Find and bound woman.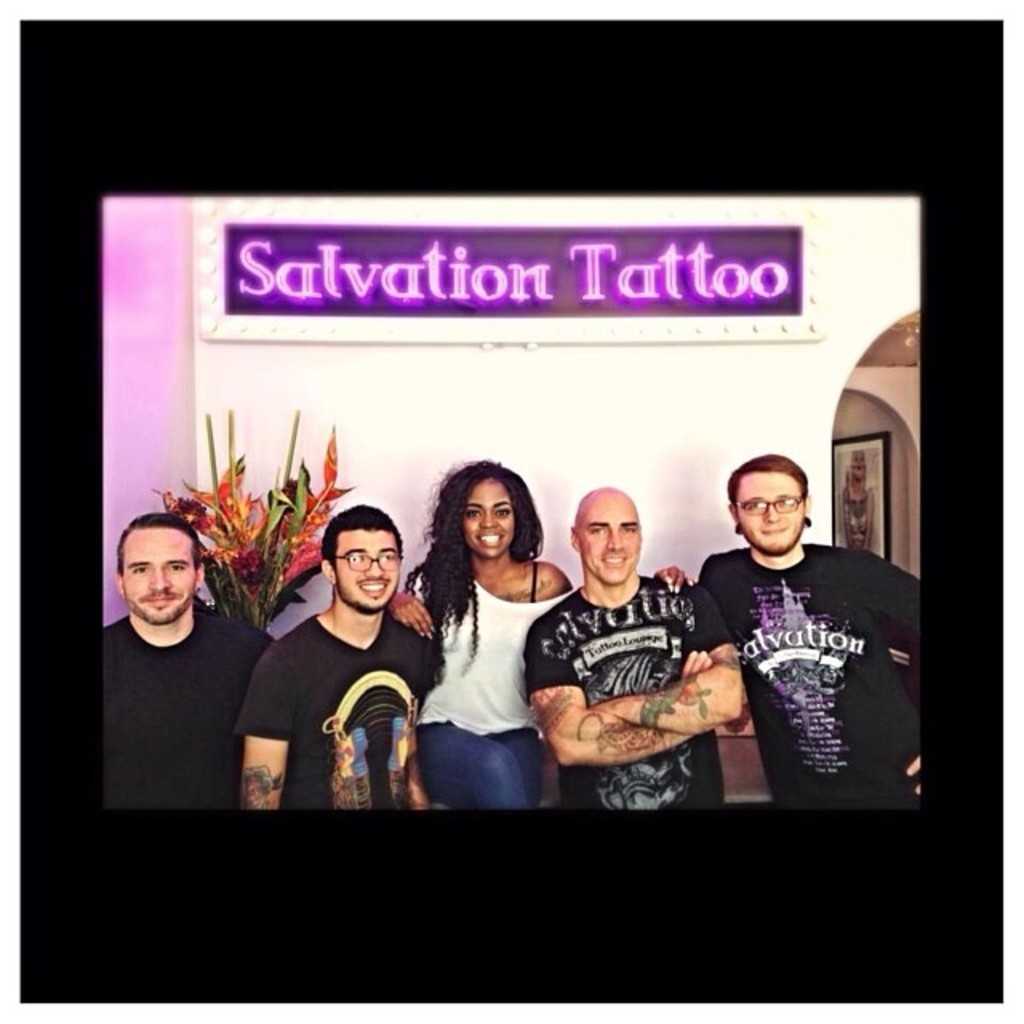
Bound: crop(405, 459, 578, 803).
